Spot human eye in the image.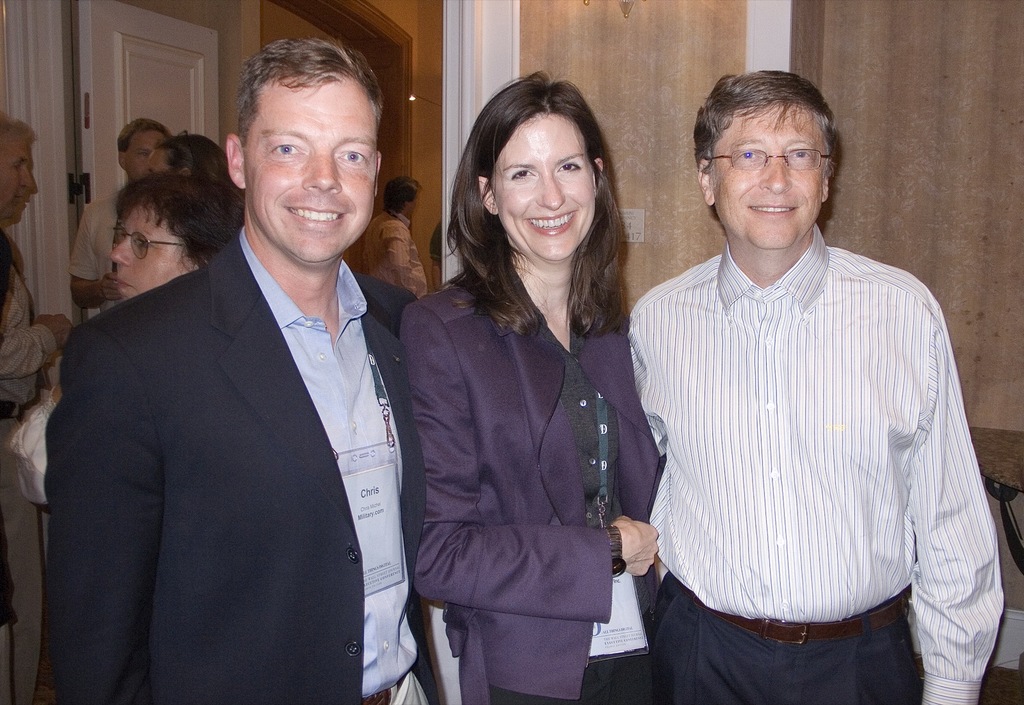
human eye found at detection(556, 161, 581, 175).
